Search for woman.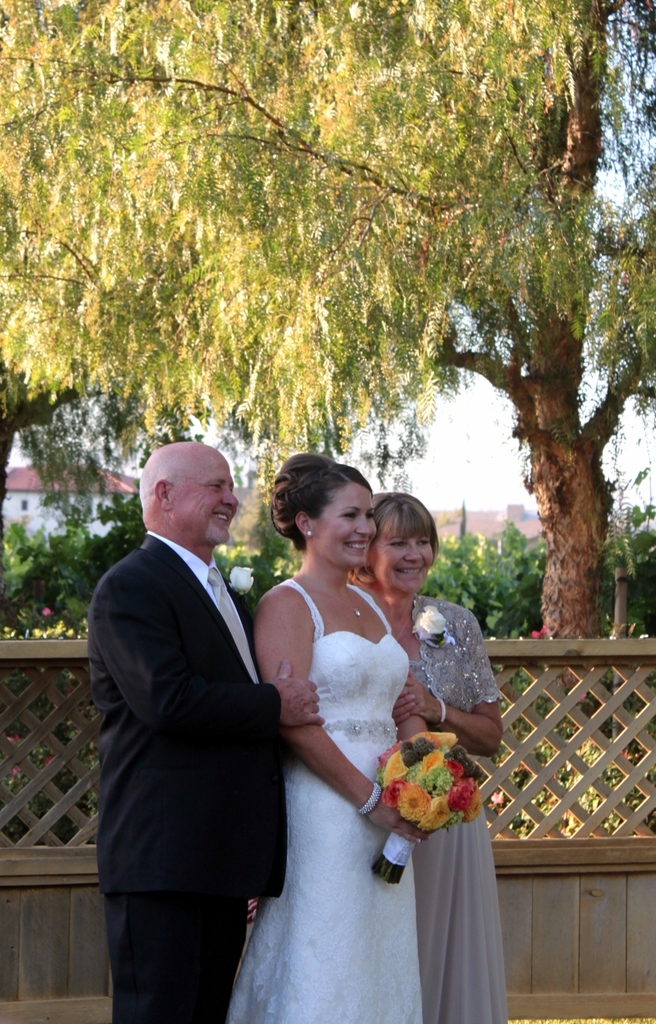
Found at 214/442/448/1023.
